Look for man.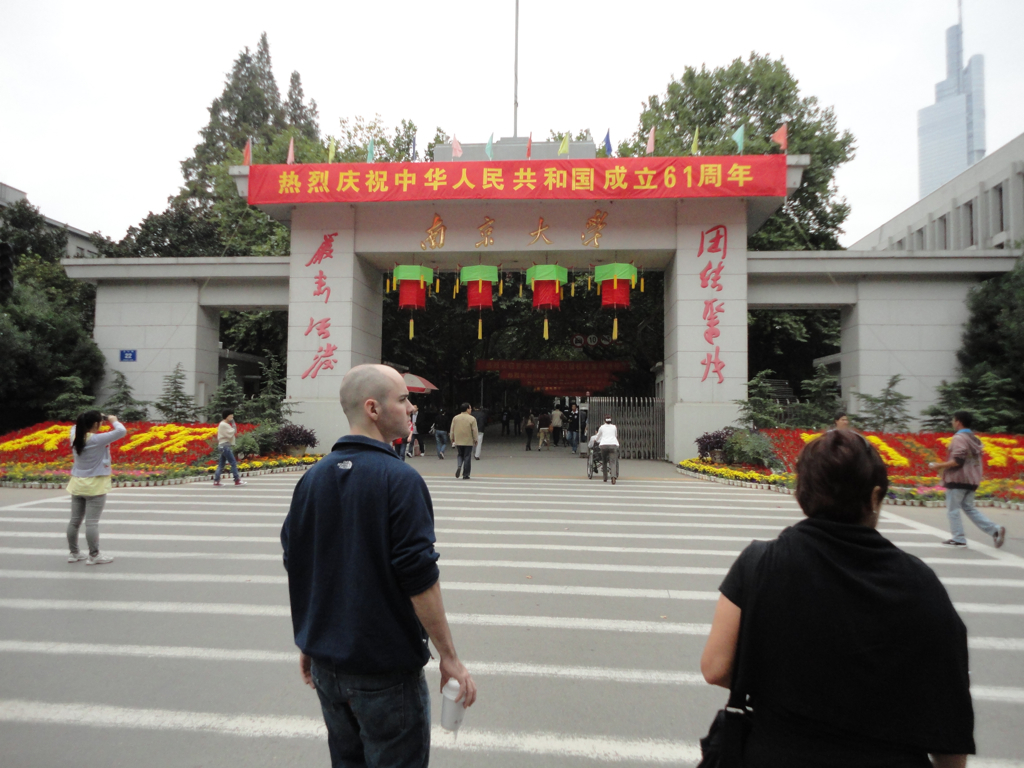
Found: 447, 400, 478, 484.
